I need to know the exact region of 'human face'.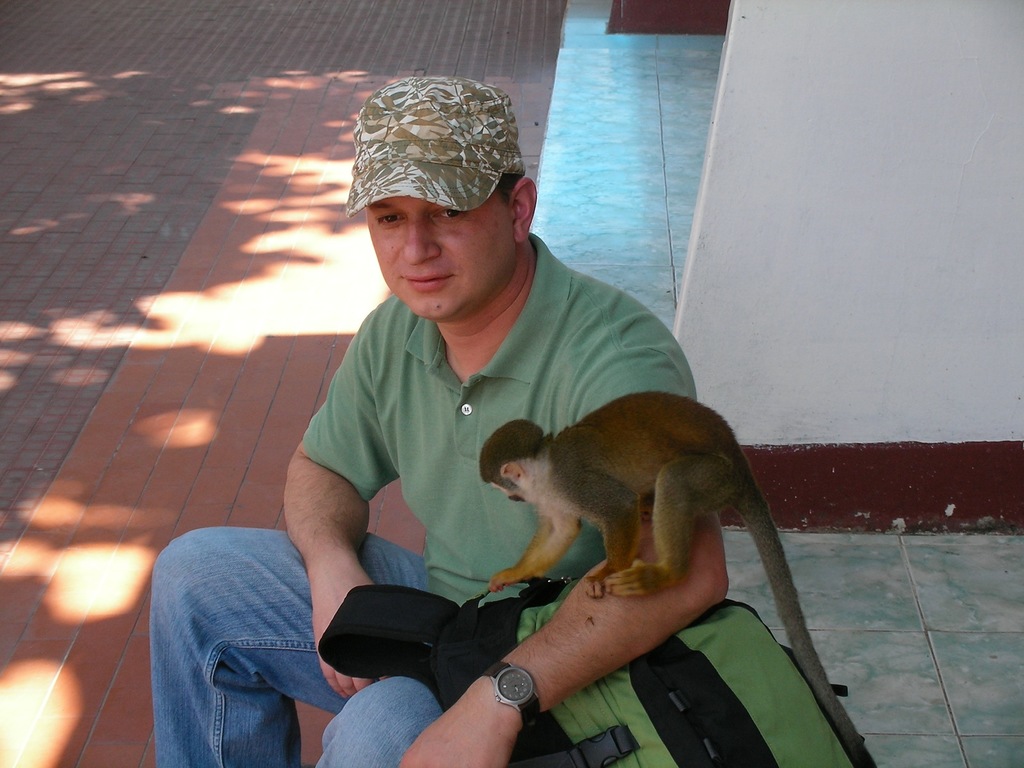
Region: 368, 191, 520, 323.
